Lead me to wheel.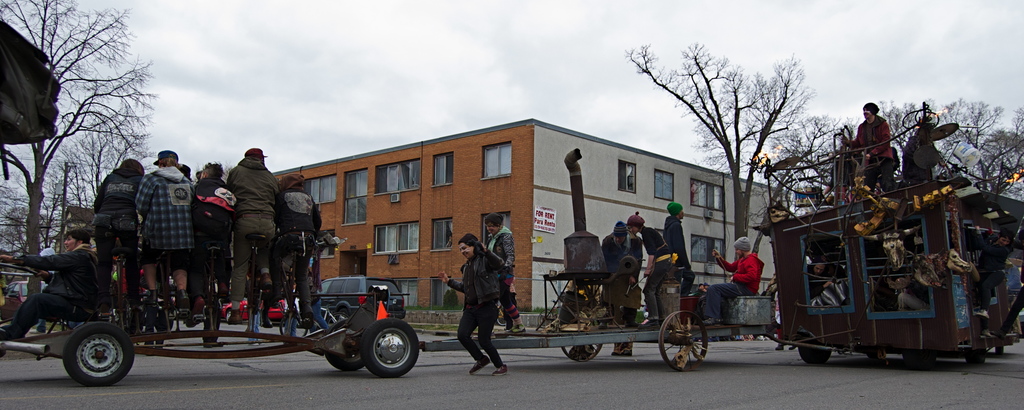
Lead to x1=61 y1=323 x2=134 y2=390.
